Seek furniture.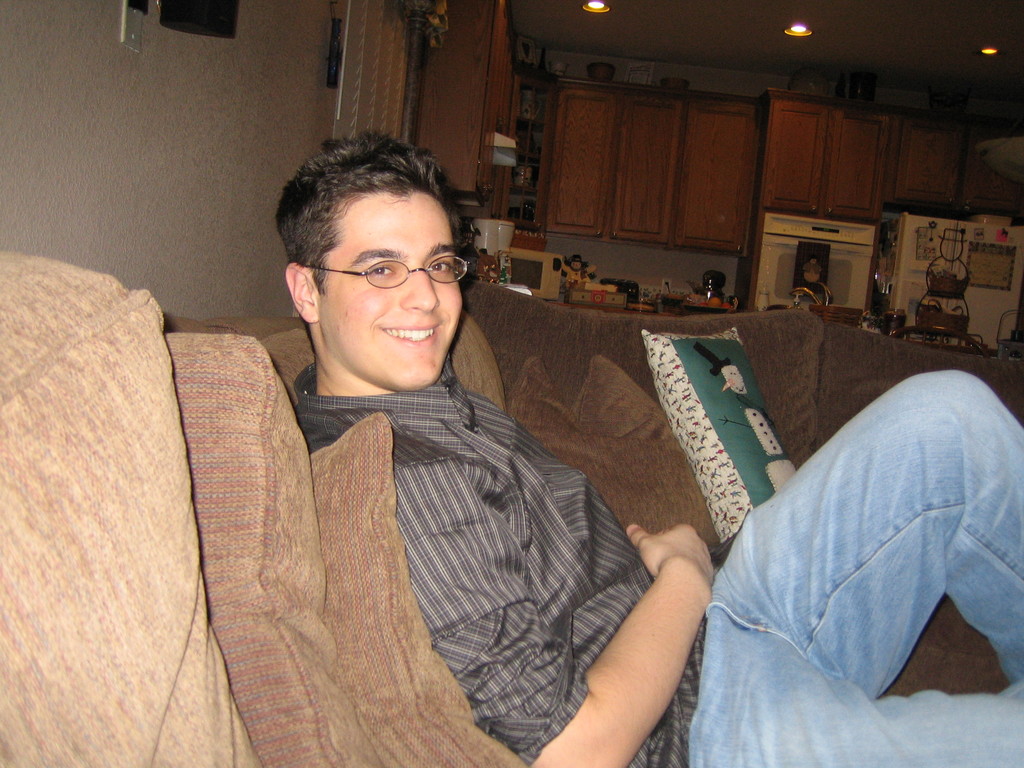
[0,249,1023,767].
